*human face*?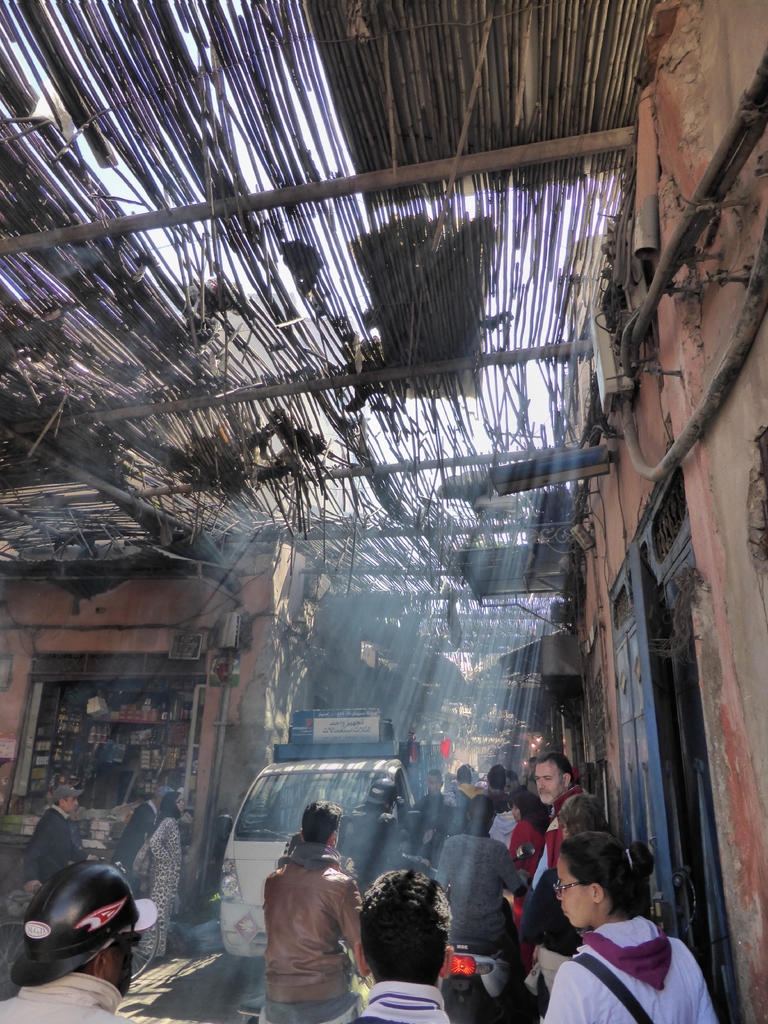
<region>532, 764, 563, 808</region>
